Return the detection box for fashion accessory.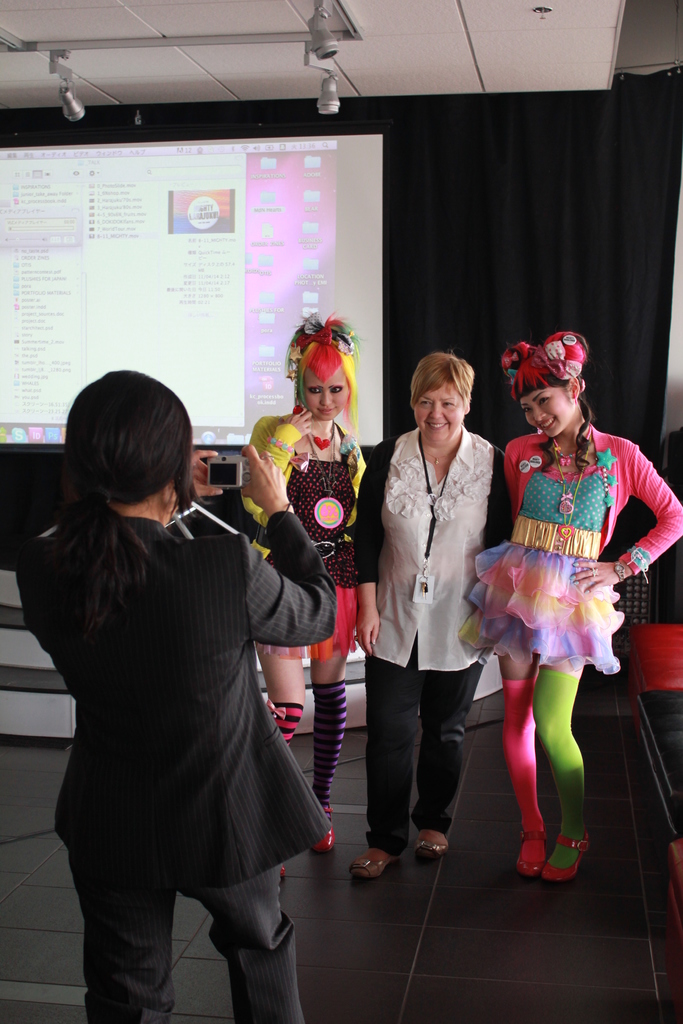
l=267, t=437, r=293, b=454.
